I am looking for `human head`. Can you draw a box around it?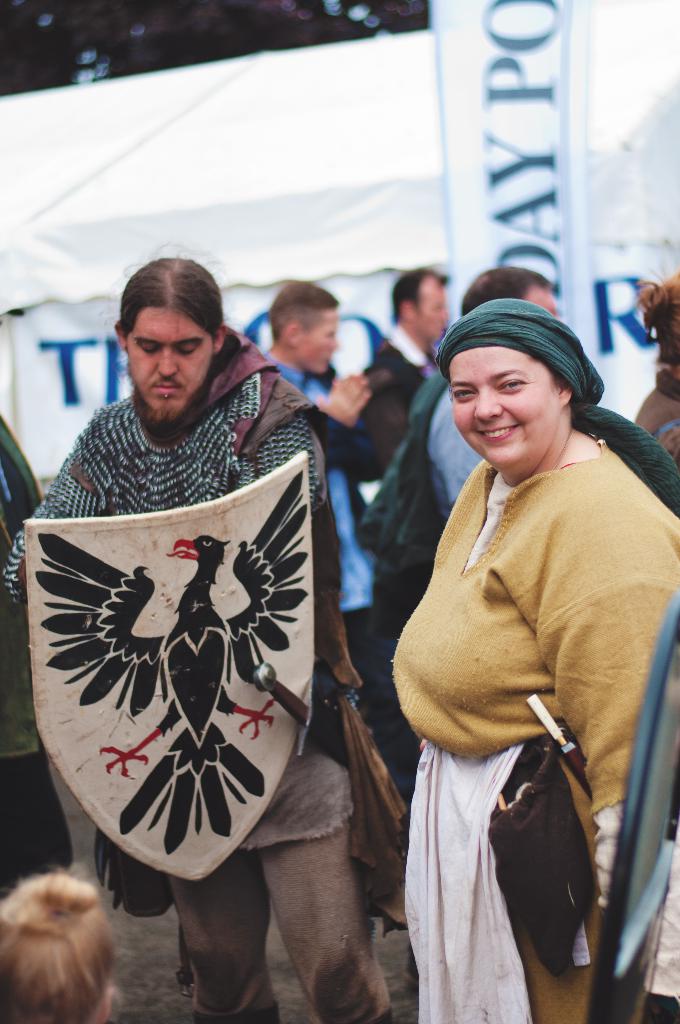
Sure, the bounding box is bbox=[391, 269, 455, 351].
